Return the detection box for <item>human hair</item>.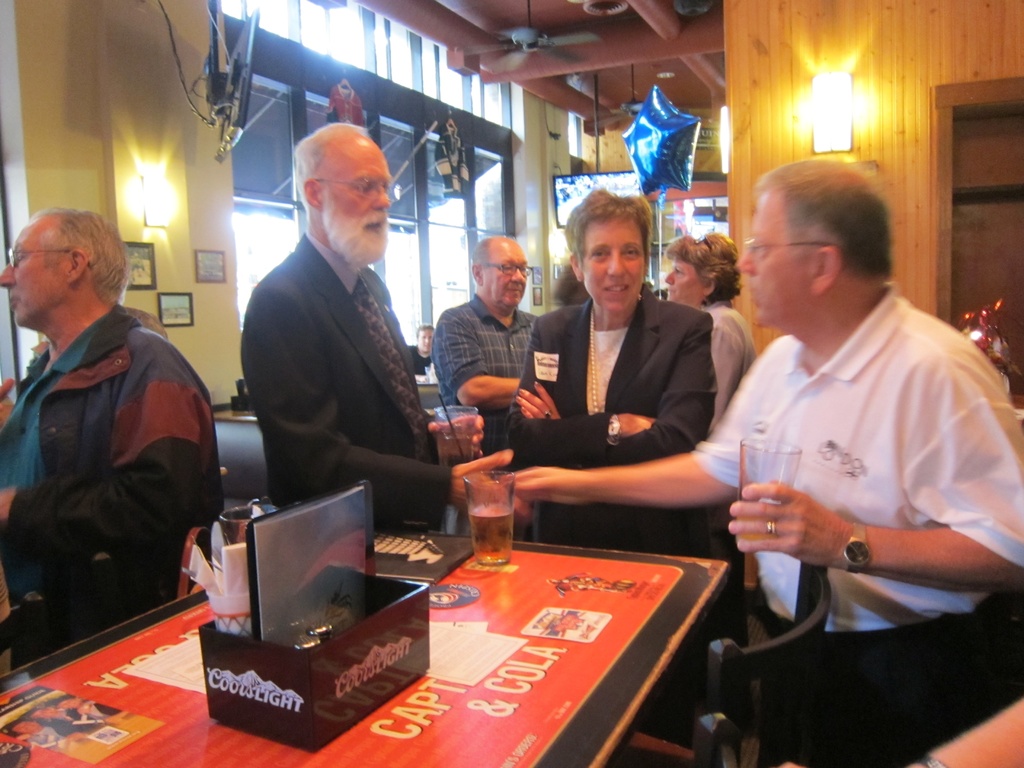
x1=661, y1=230, x2=746, y2=307.
